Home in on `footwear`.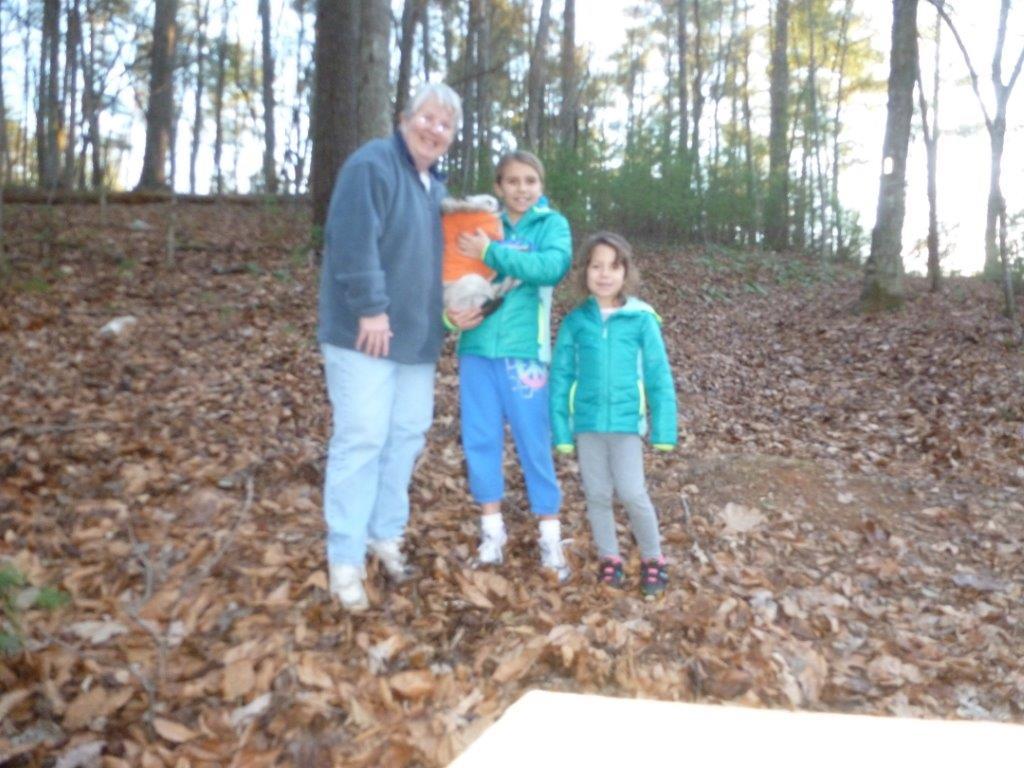
Homed in at l=634, t=557, r=669, b=604.
